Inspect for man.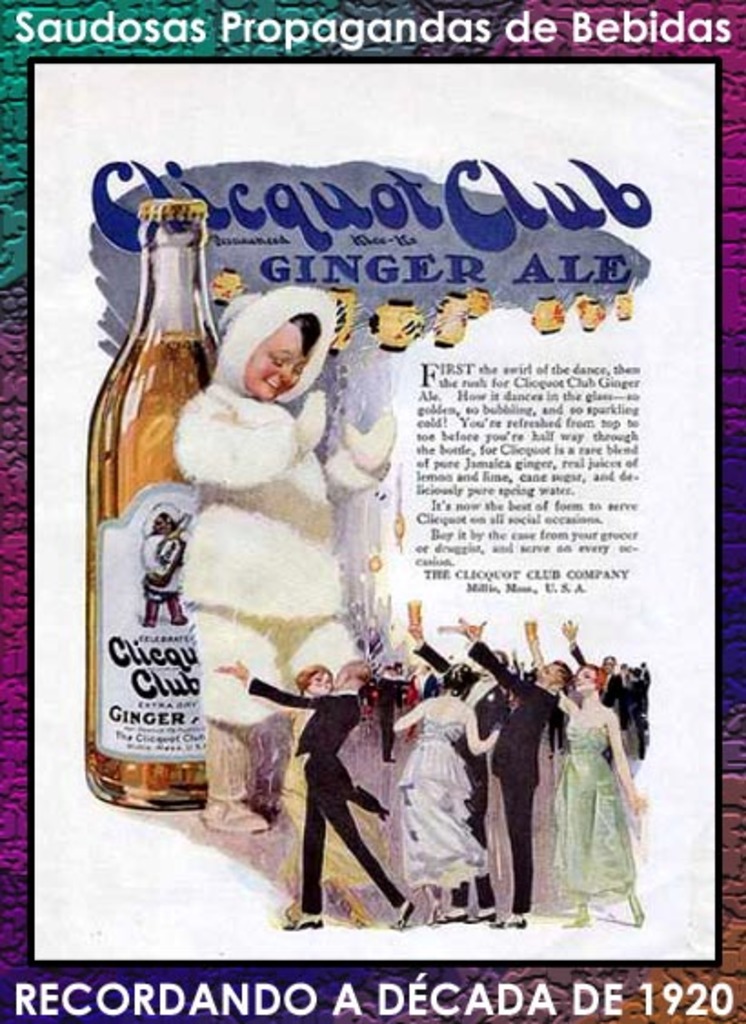
Inspection: 468,631,568,926.
